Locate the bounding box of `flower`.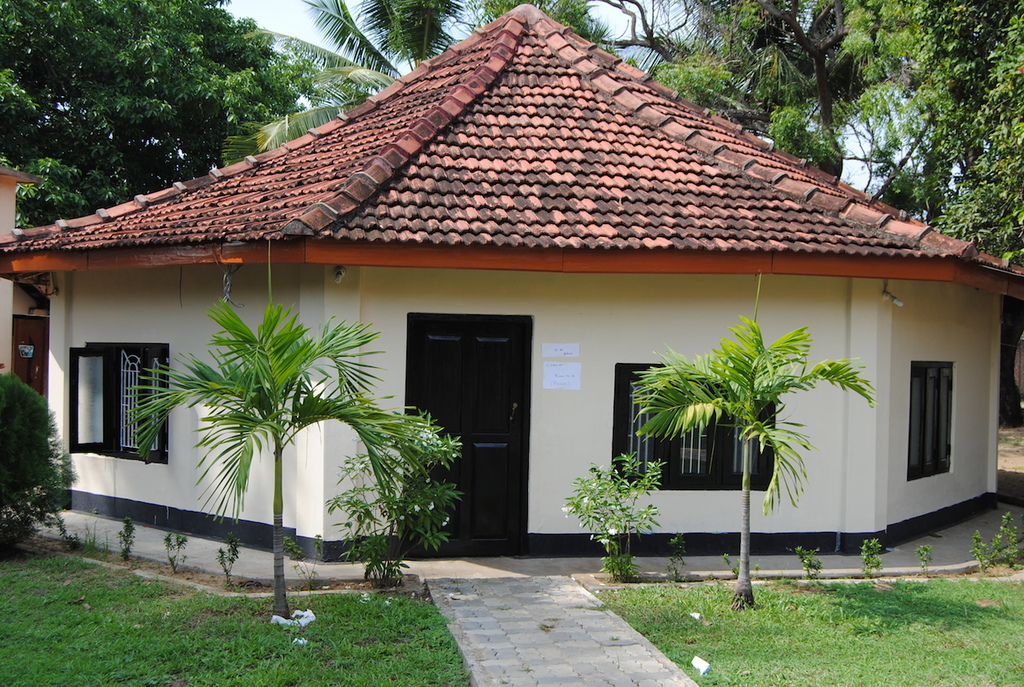
Bounding box: [x1=559, y1=504, x2=570, y2=514].
